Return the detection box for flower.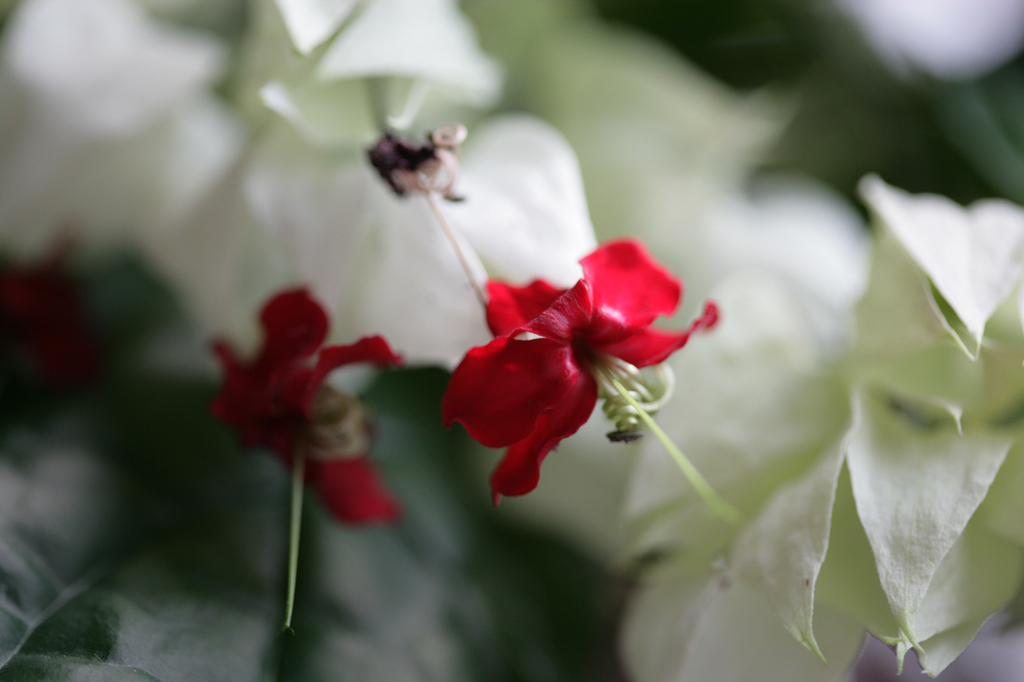
bbox(205, 293, 422, 530).
